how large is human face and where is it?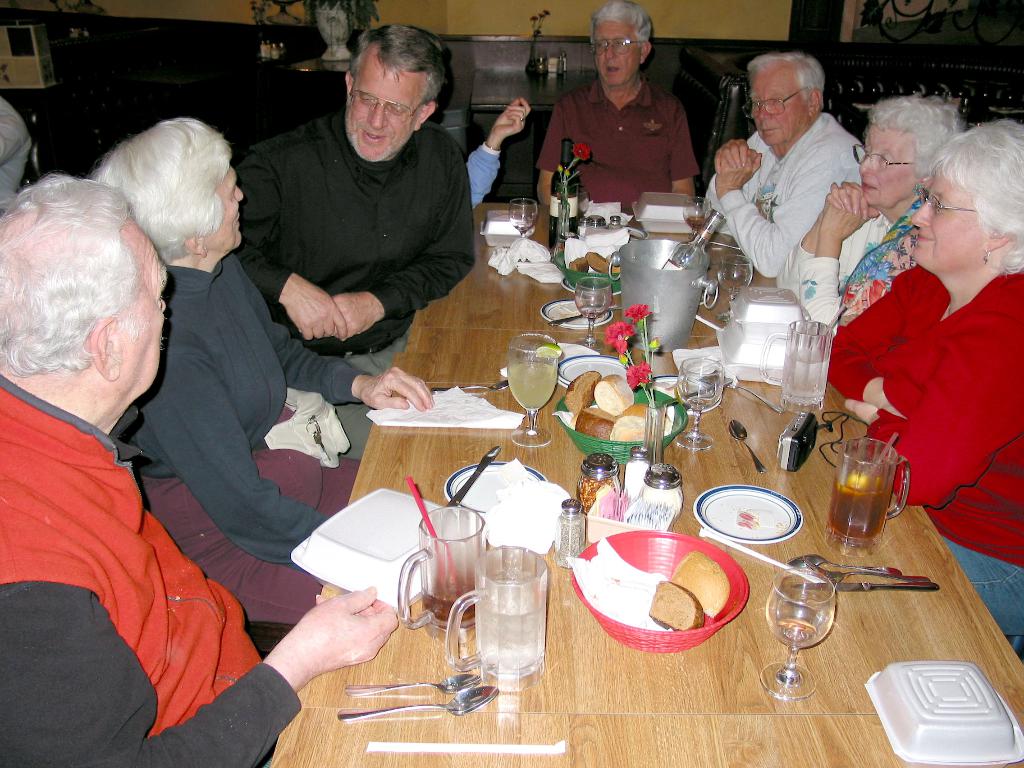
Bounding box: (x1=858, y1=127, x2=920, y2=205).
